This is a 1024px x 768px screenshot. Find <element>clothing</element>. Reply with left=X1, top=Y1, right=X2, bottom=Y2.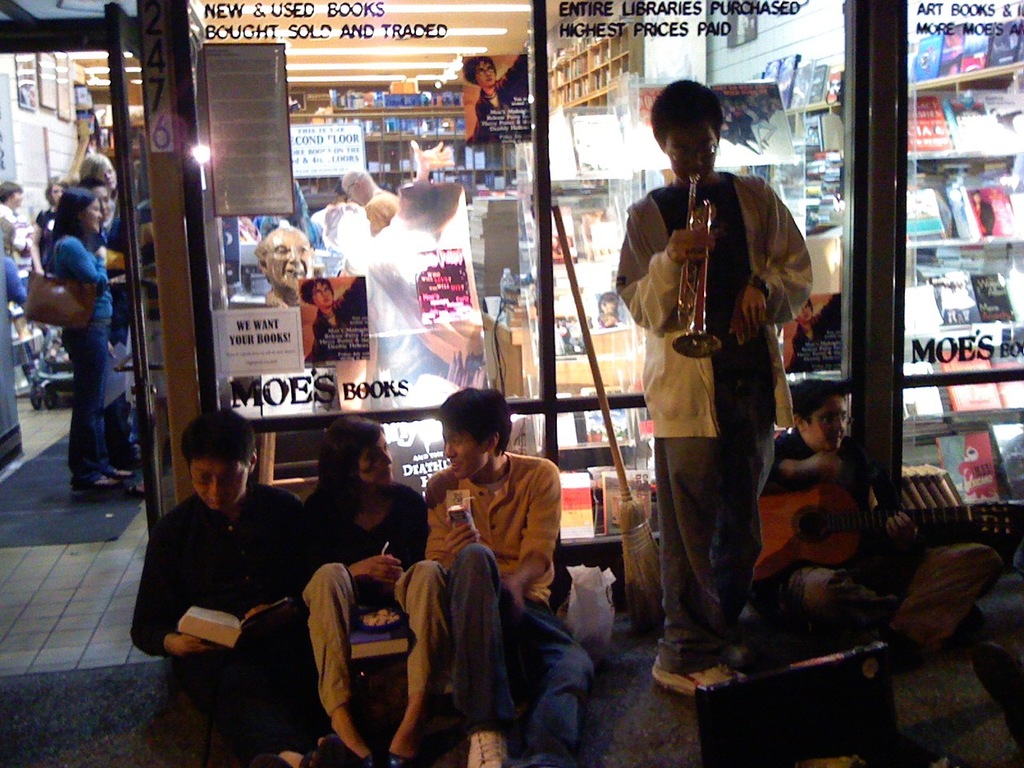
left=126, top=484, right=318, bottom=754.
